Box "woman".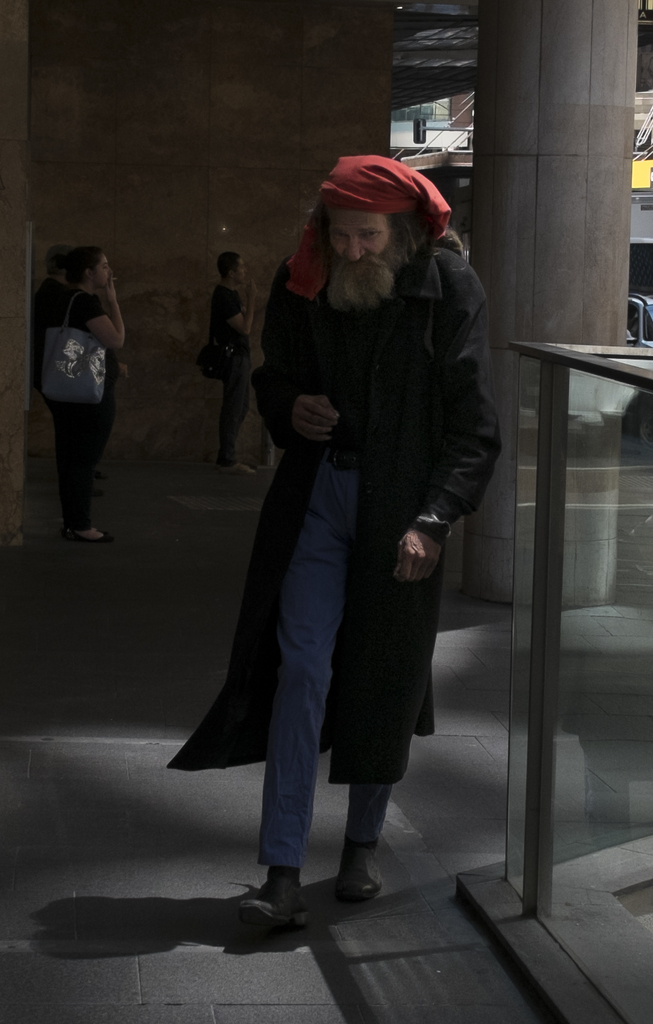
[23,224,133,535].
